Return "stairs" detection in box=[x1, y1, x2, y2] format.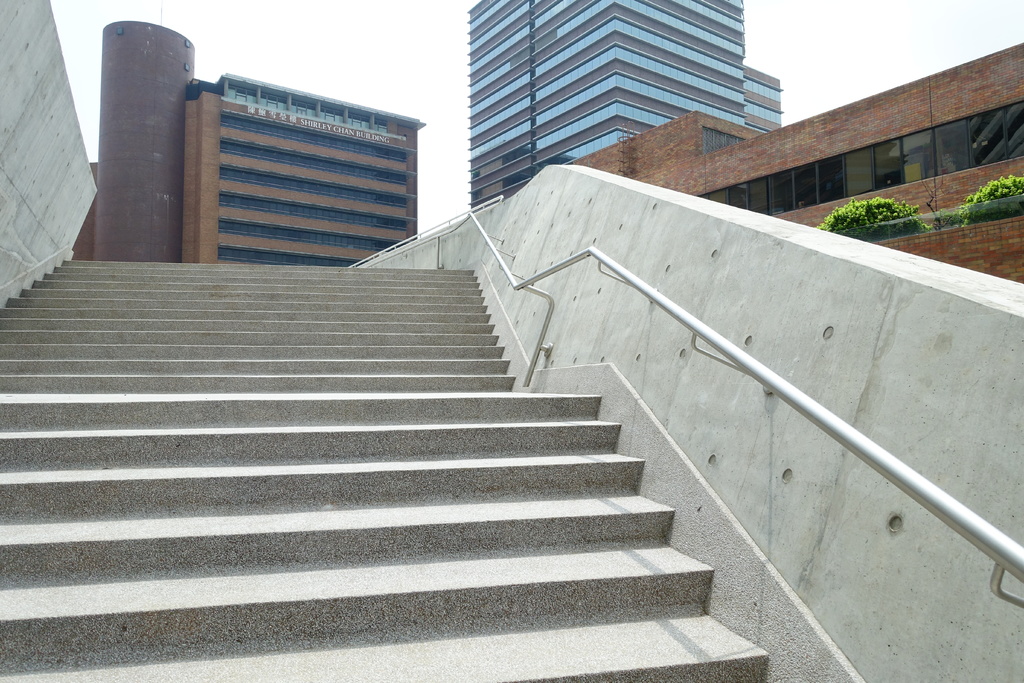
box=[0, 260, 775, 682].
